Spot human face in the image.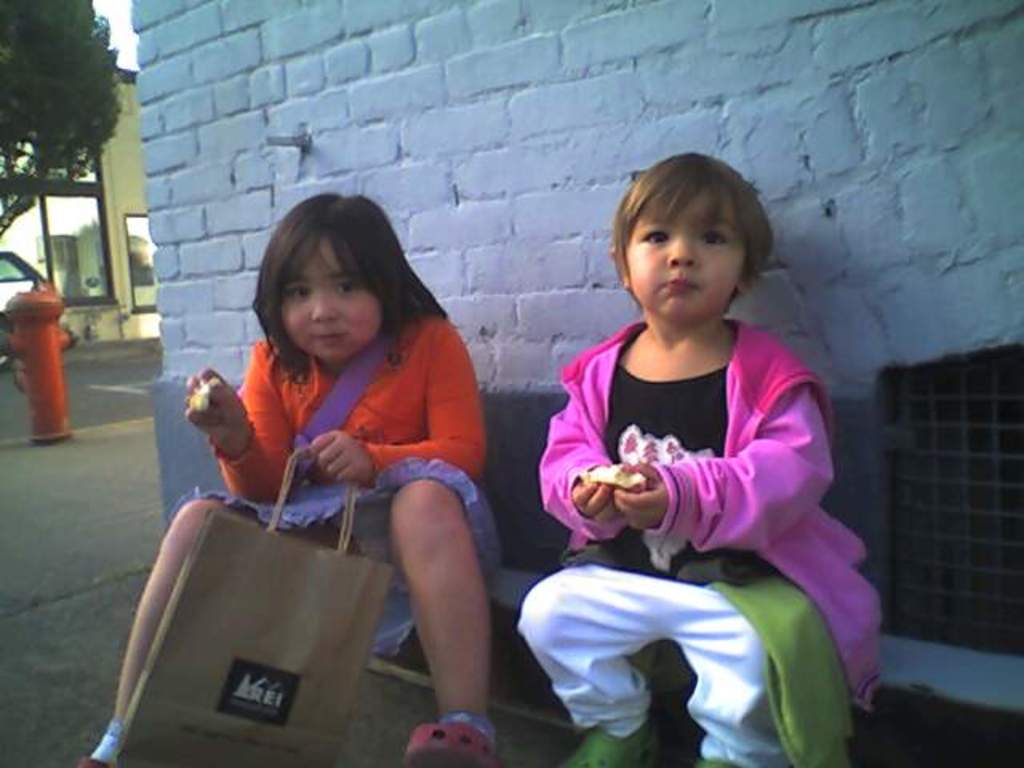
human face found at [left=274, top=242, right=382, bottom=365].
